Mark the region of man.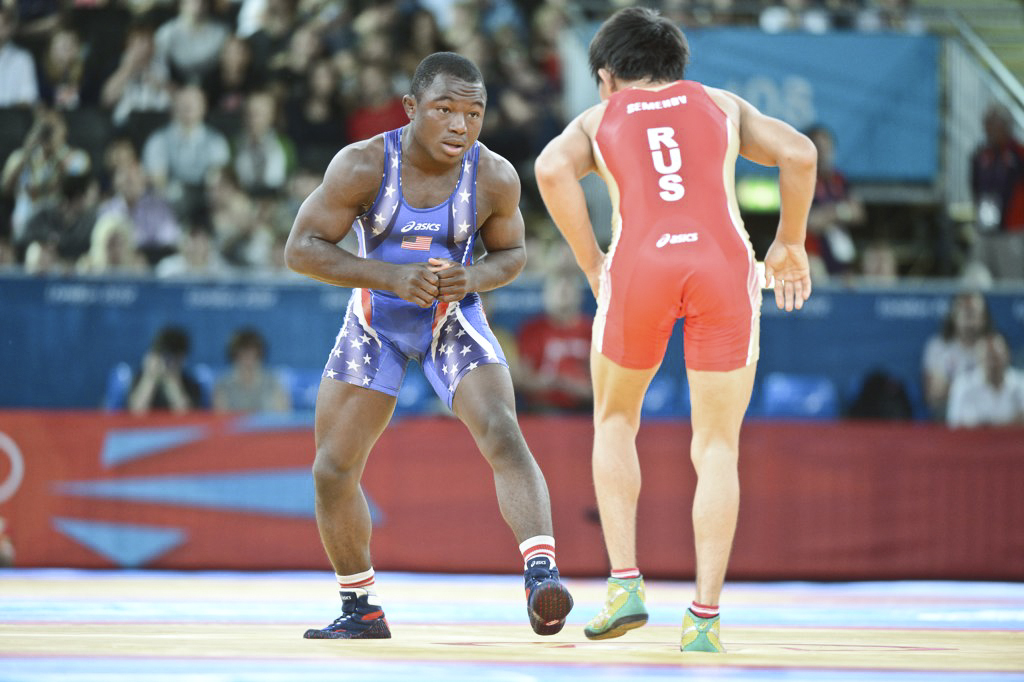
Region: 533 5 817 650.
